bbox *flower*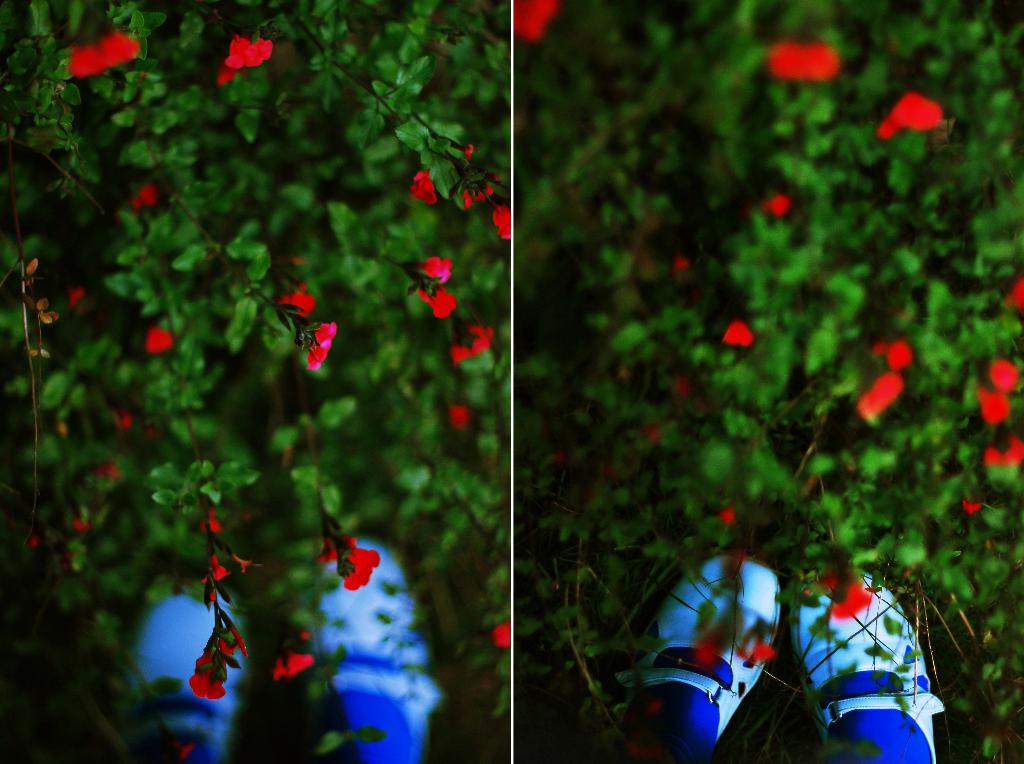
BBox(343, 544, 380, 590)
